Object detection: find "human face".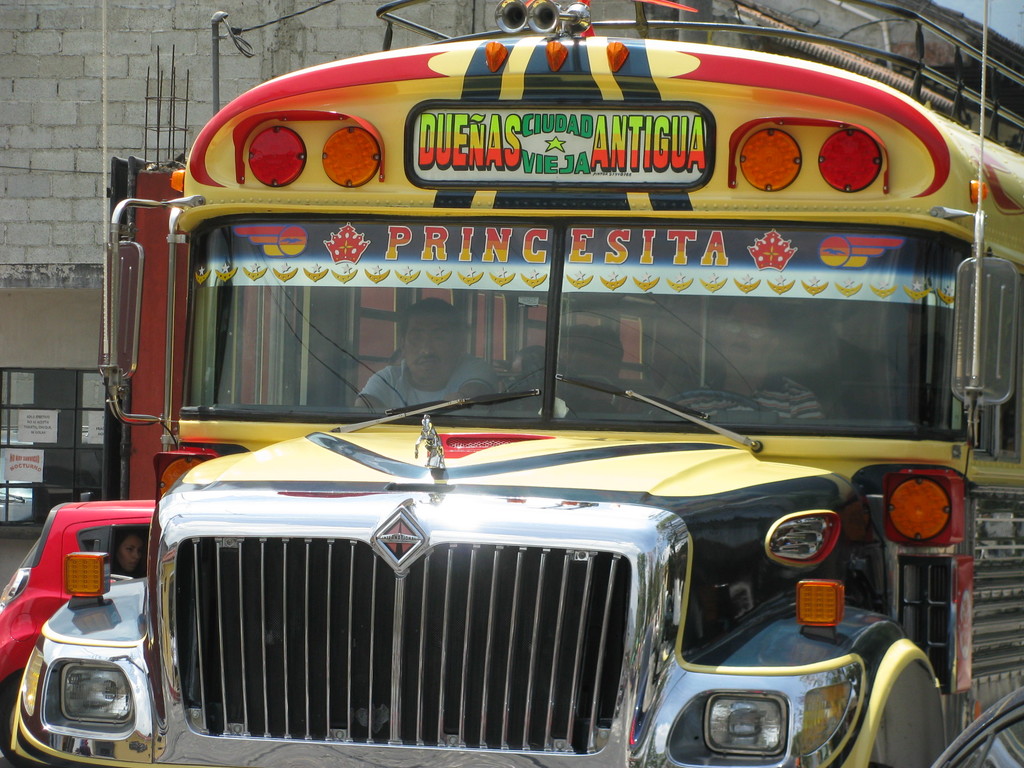
l=719, t=303, r=776, b=367.
